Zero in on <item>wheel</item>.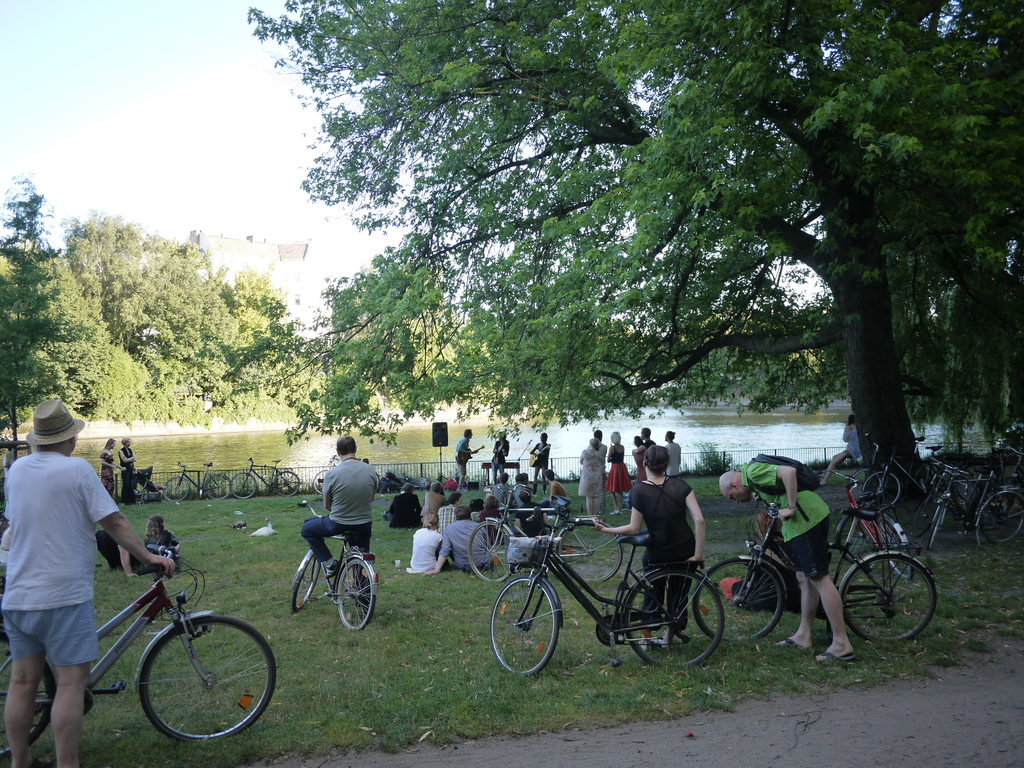
Zeroed in: [556,522,620,585].
